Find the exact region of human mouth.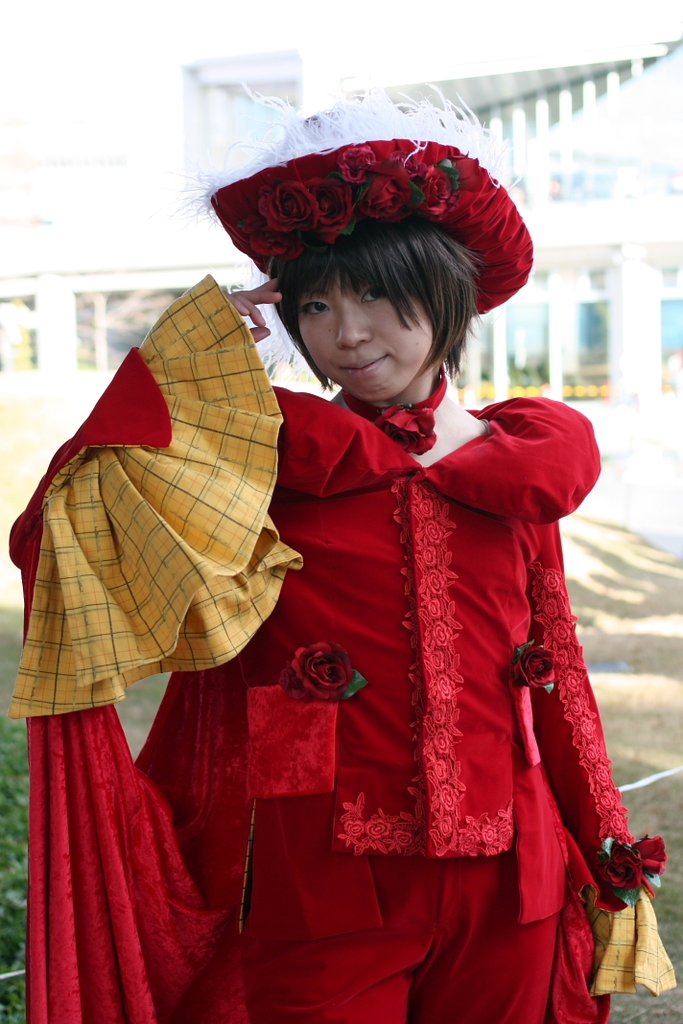
Exact region: 332,355,396,380.
